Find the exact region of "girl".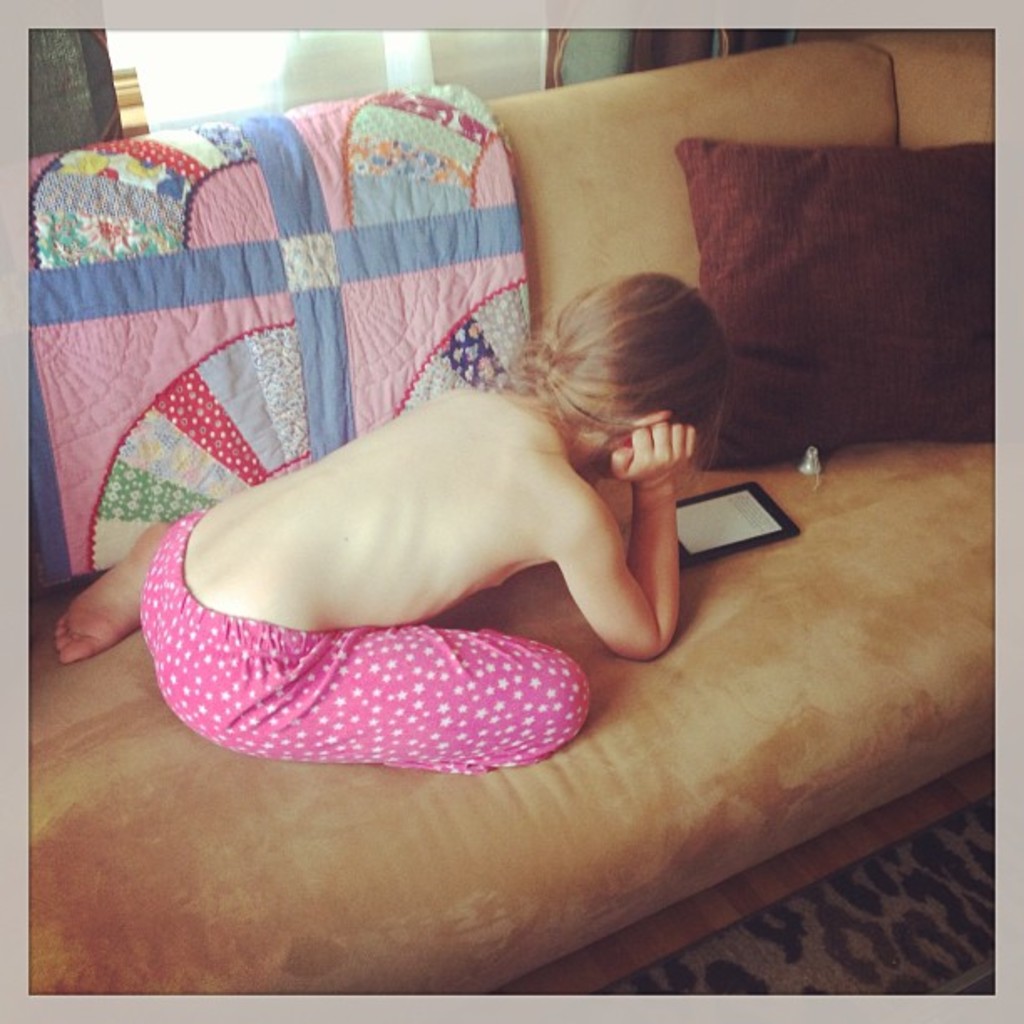
Exact region: 52 271 733 778.
